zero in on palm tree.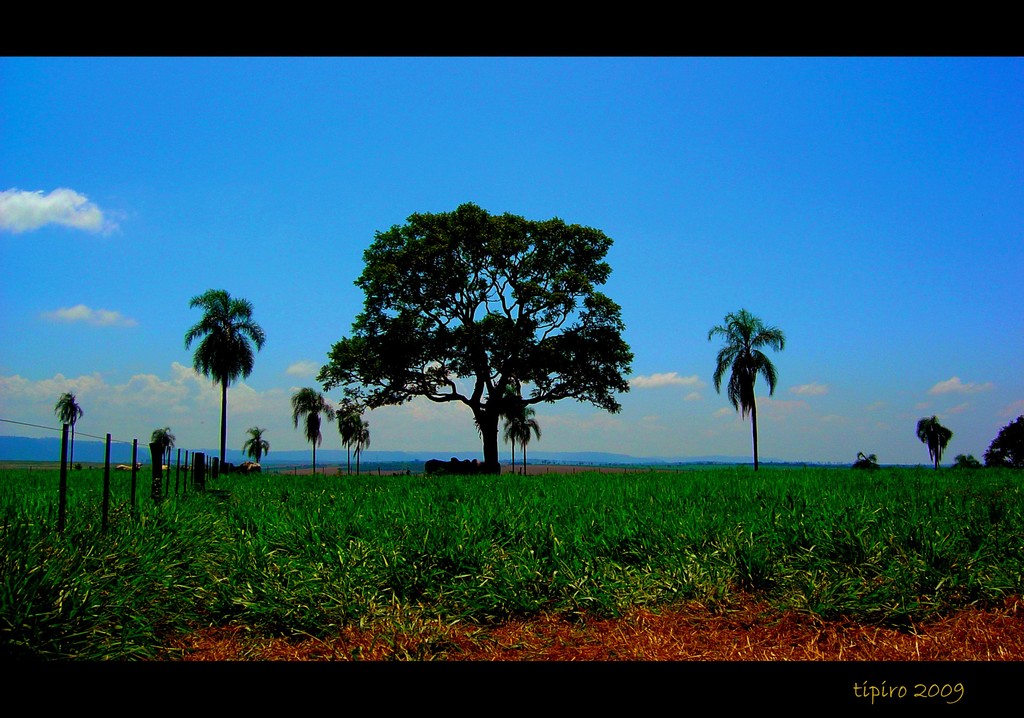
Zeroed in: x1=721, y1=312, x2=792, y2=473.
